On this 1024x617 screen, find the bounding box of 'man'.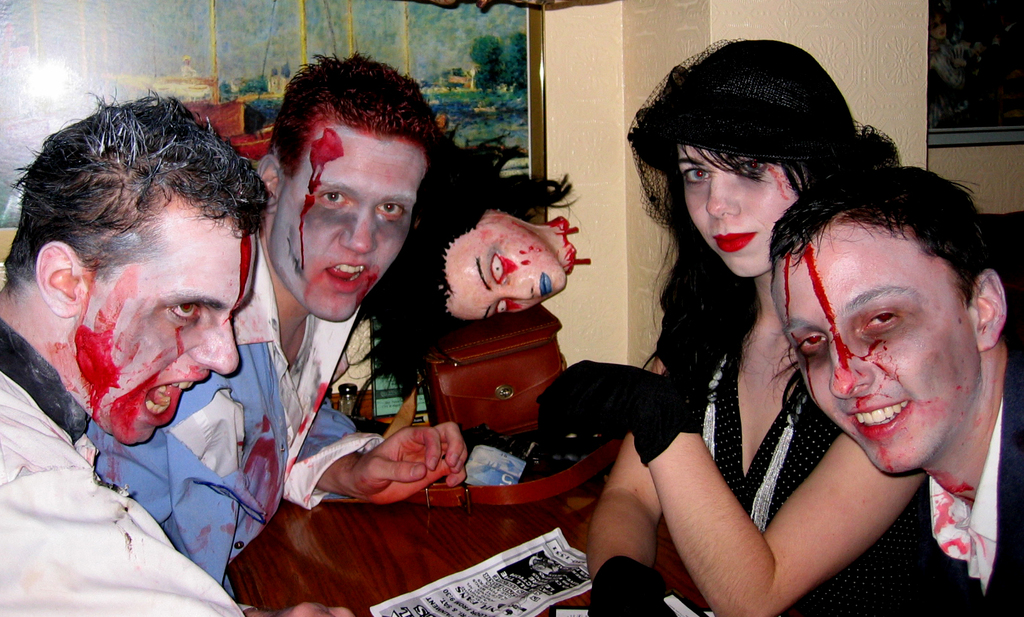
Bounding box: select_region(765, 166, 1023, 616).
